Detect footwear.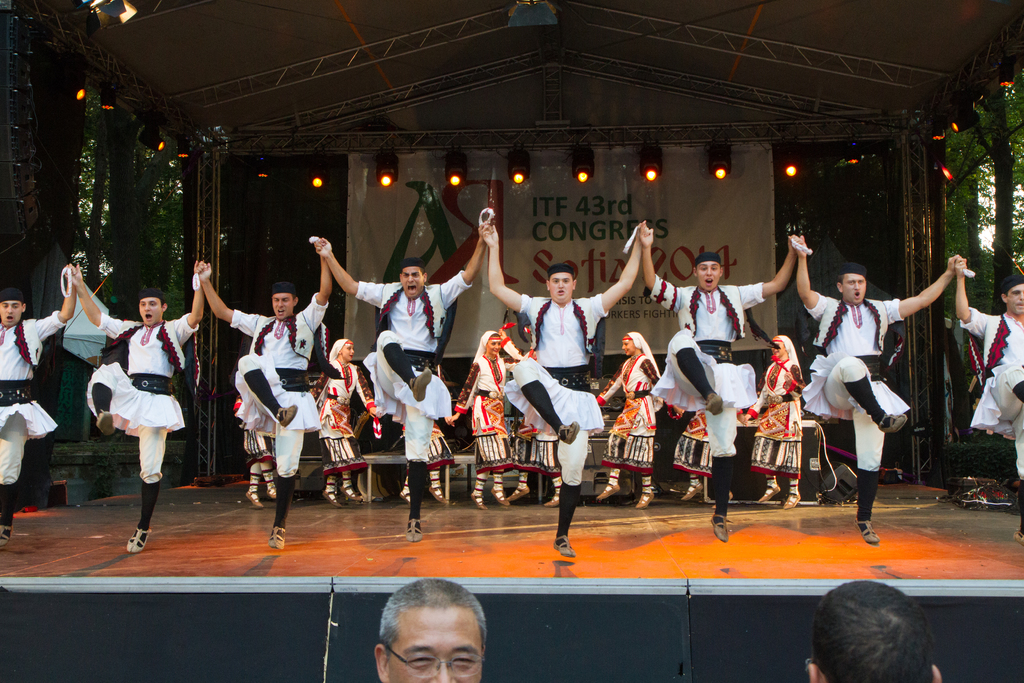
Detected at crop(705, 514, 741, 541).
